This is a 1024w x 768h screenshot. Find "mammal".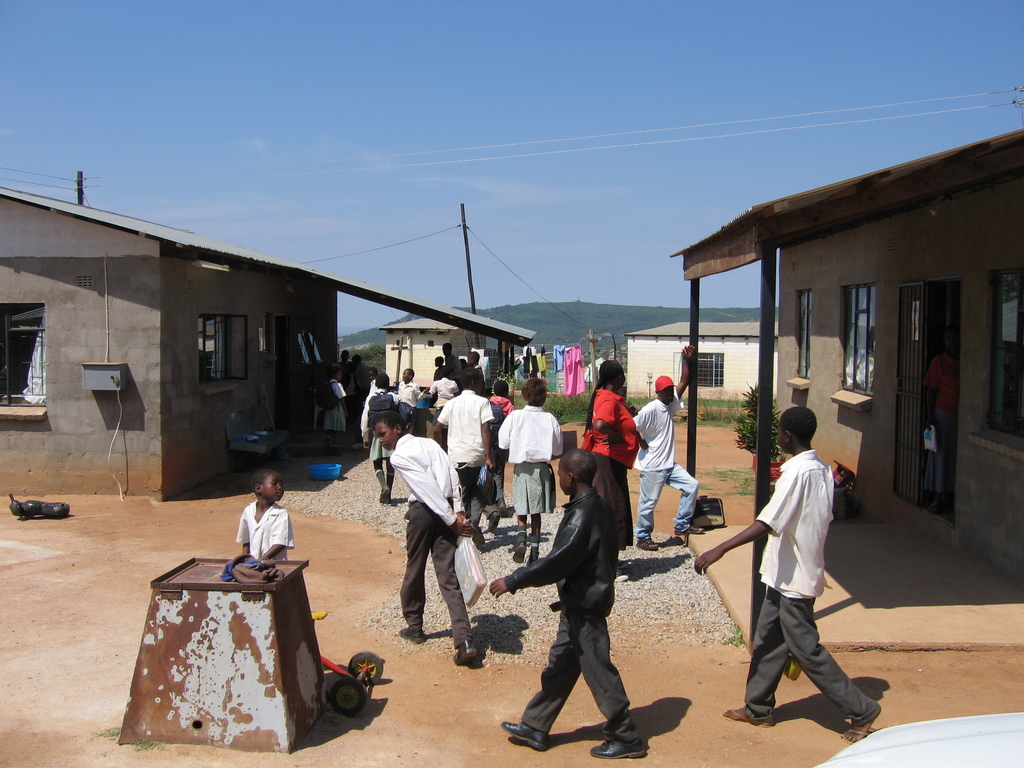
Bounding box: {"left": 369, "top": 412, "right": 483, "bottom": 664}.
